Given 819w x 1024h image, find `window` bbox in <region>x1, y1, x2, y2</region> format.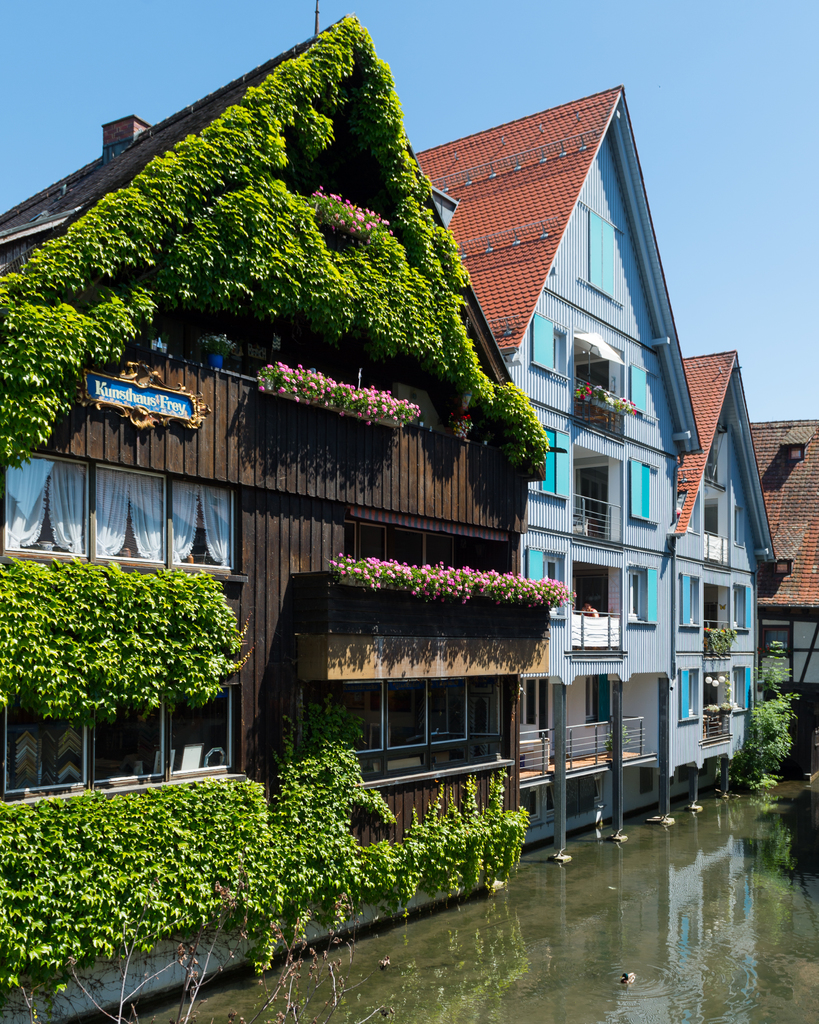
<region>731, 668, 750, 716</region>.
